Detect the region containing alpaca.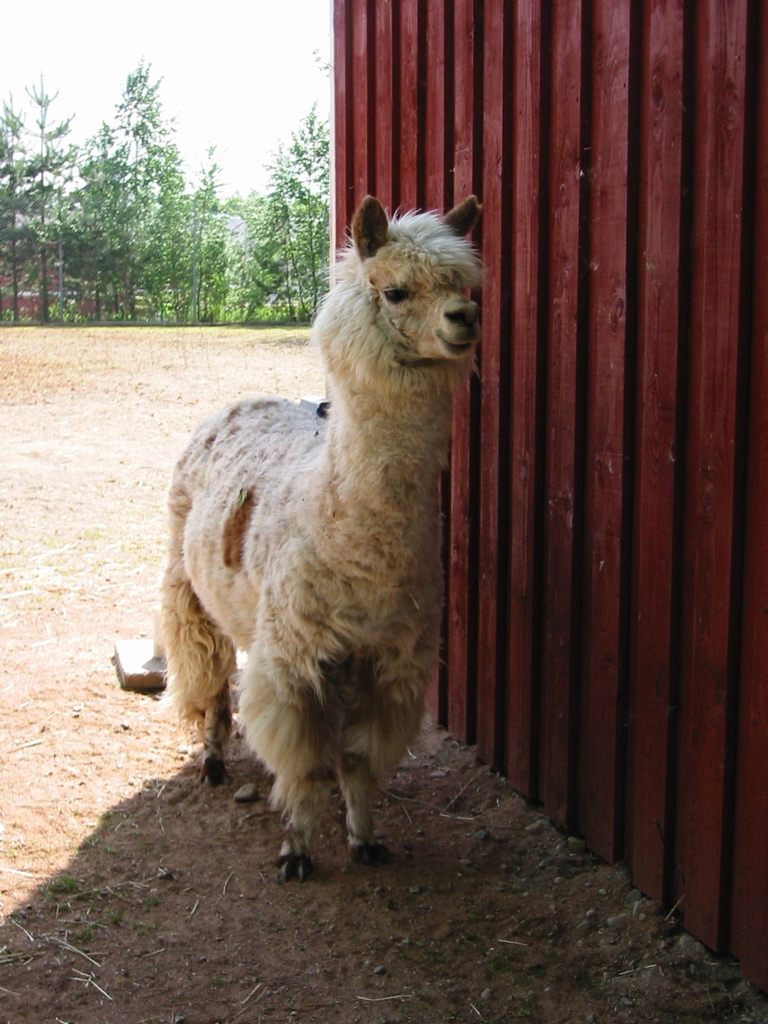
{"left": 156, "top": 193, "right": 494, "bottom": 883}.
